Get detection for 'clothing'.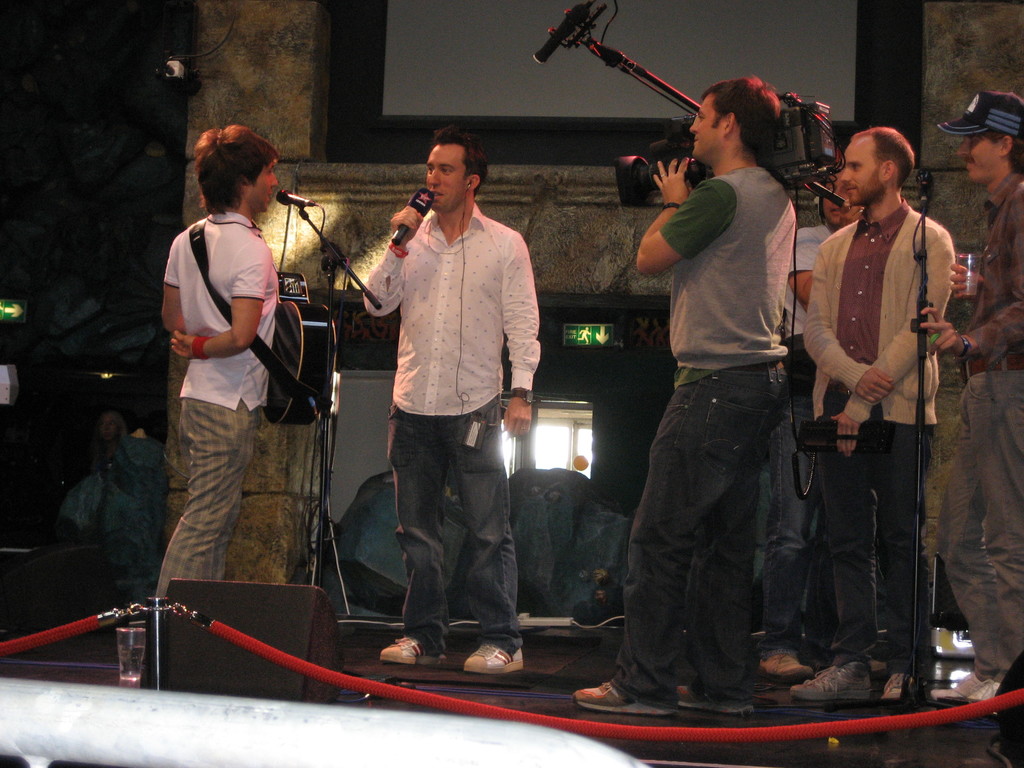
Detection: {"x1": 153, "y1": 211, "x2": 278, "y2": 600}.
